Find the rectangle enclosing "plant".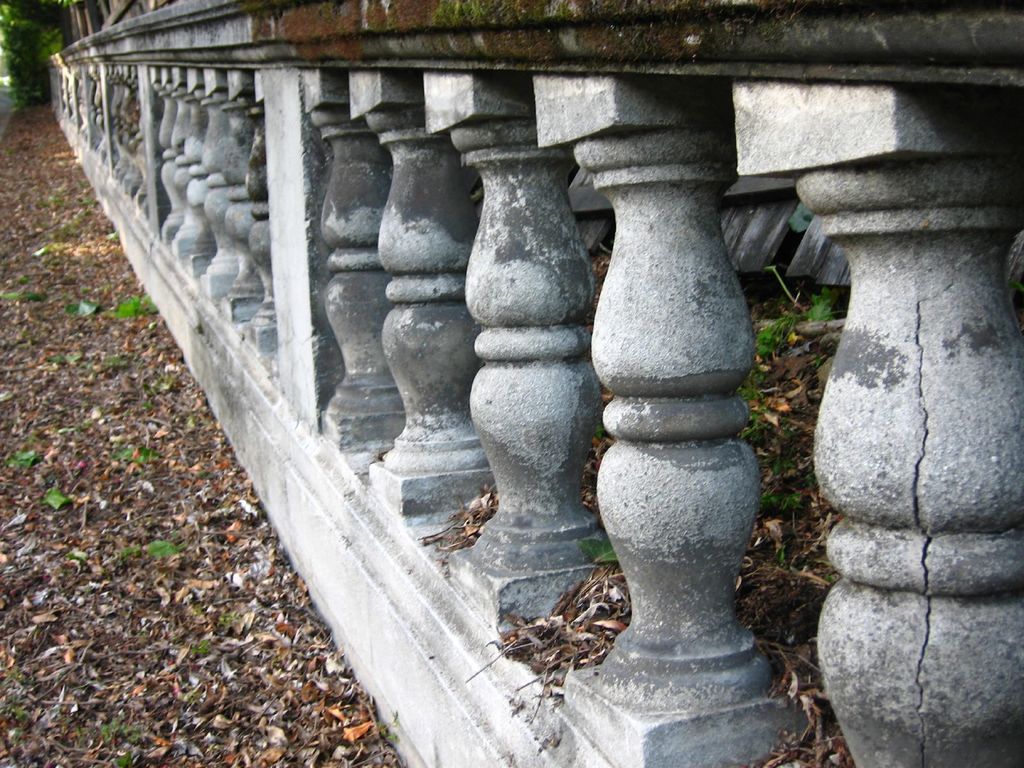
117/294/148/320.
